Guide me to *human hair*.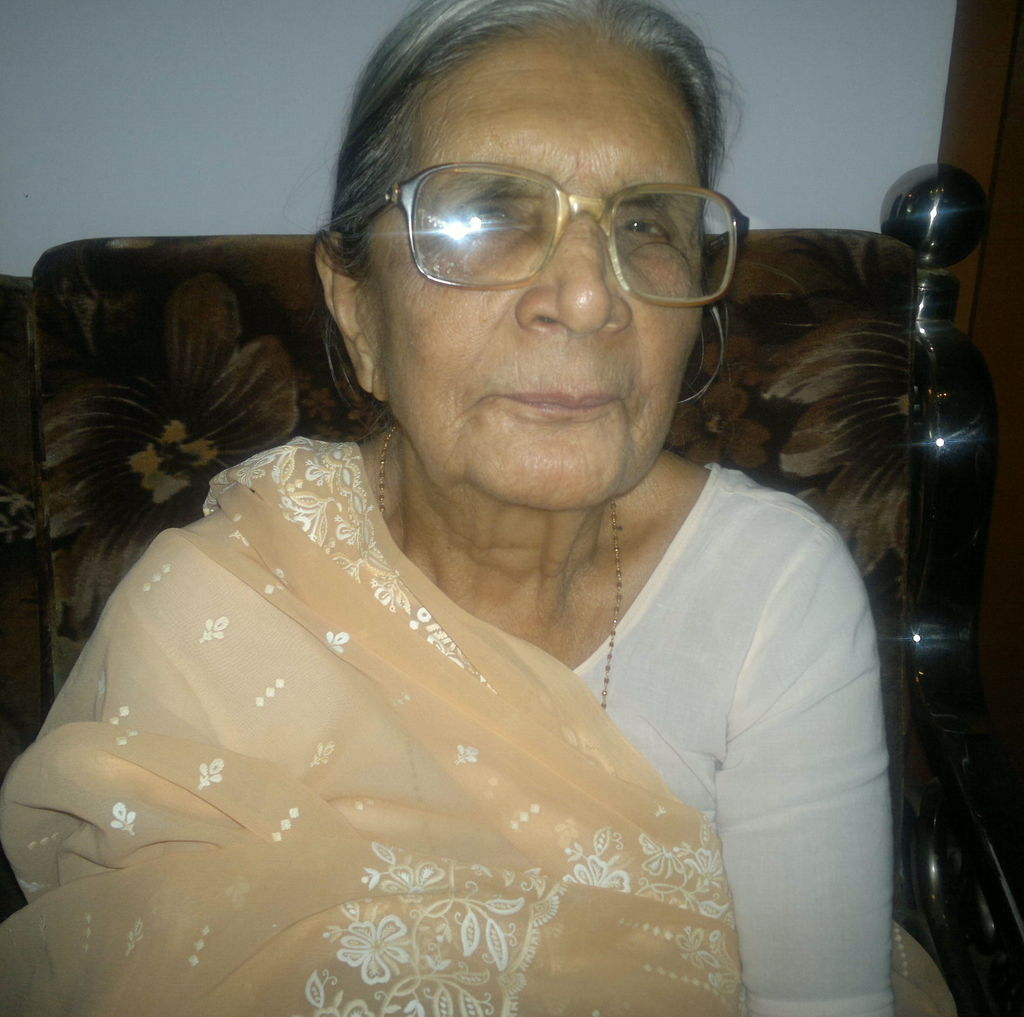
Guidance: <bbox>278, 0, 772, 436</bbox>.
